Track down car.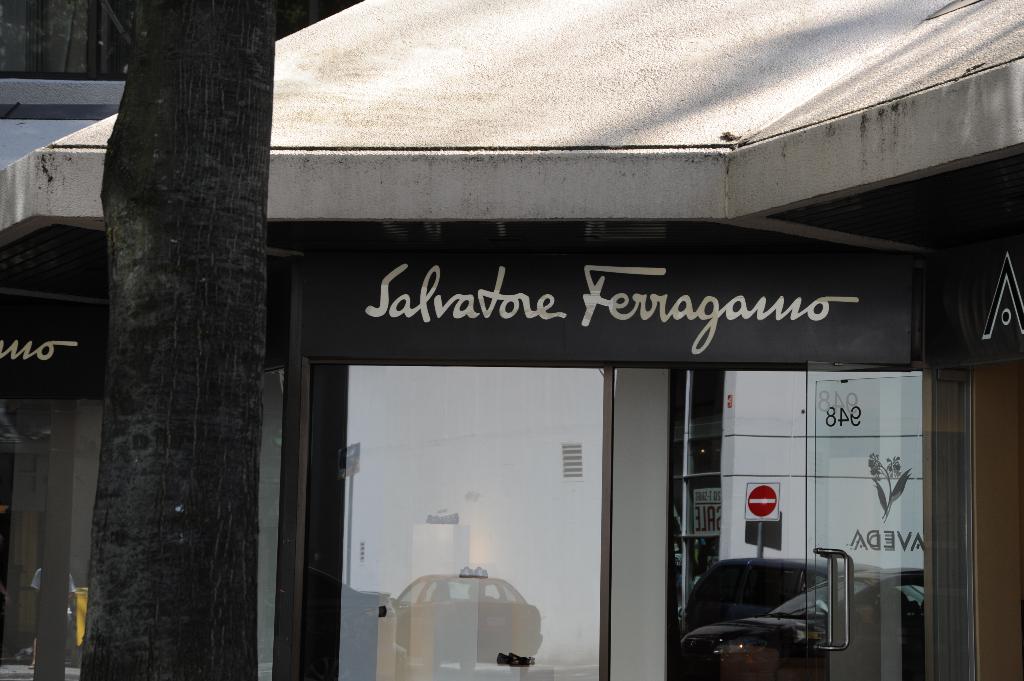
Tracked to 390,570,544,675.
